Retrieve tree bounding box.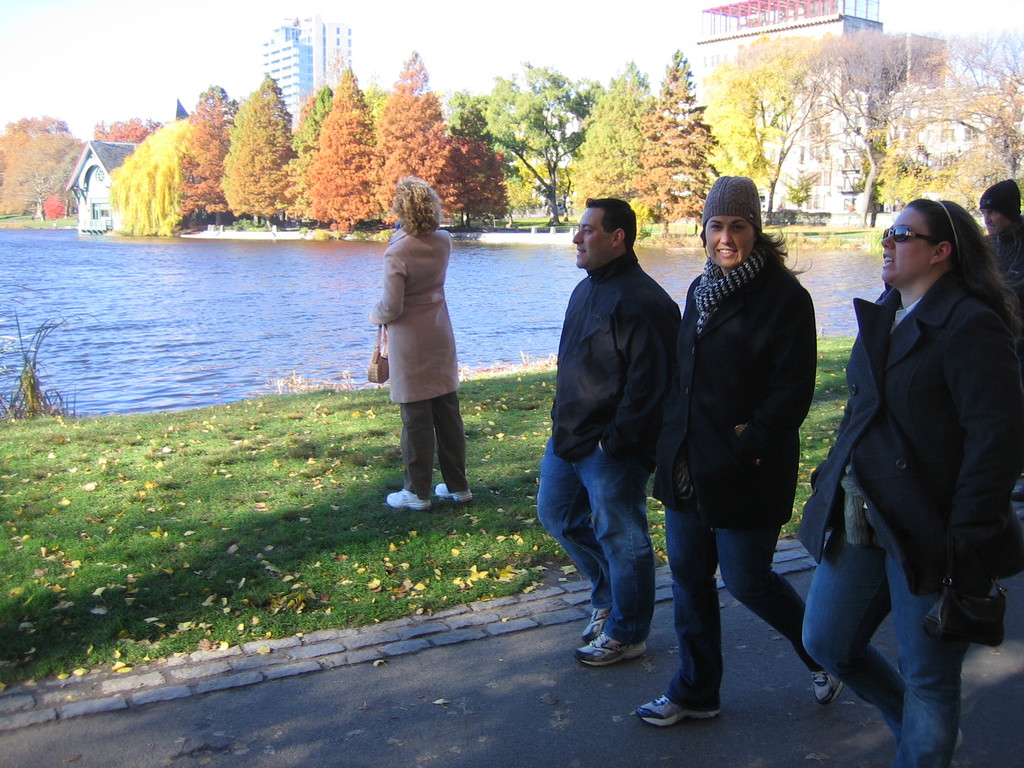
Bounding box: (217,78,297,223).
